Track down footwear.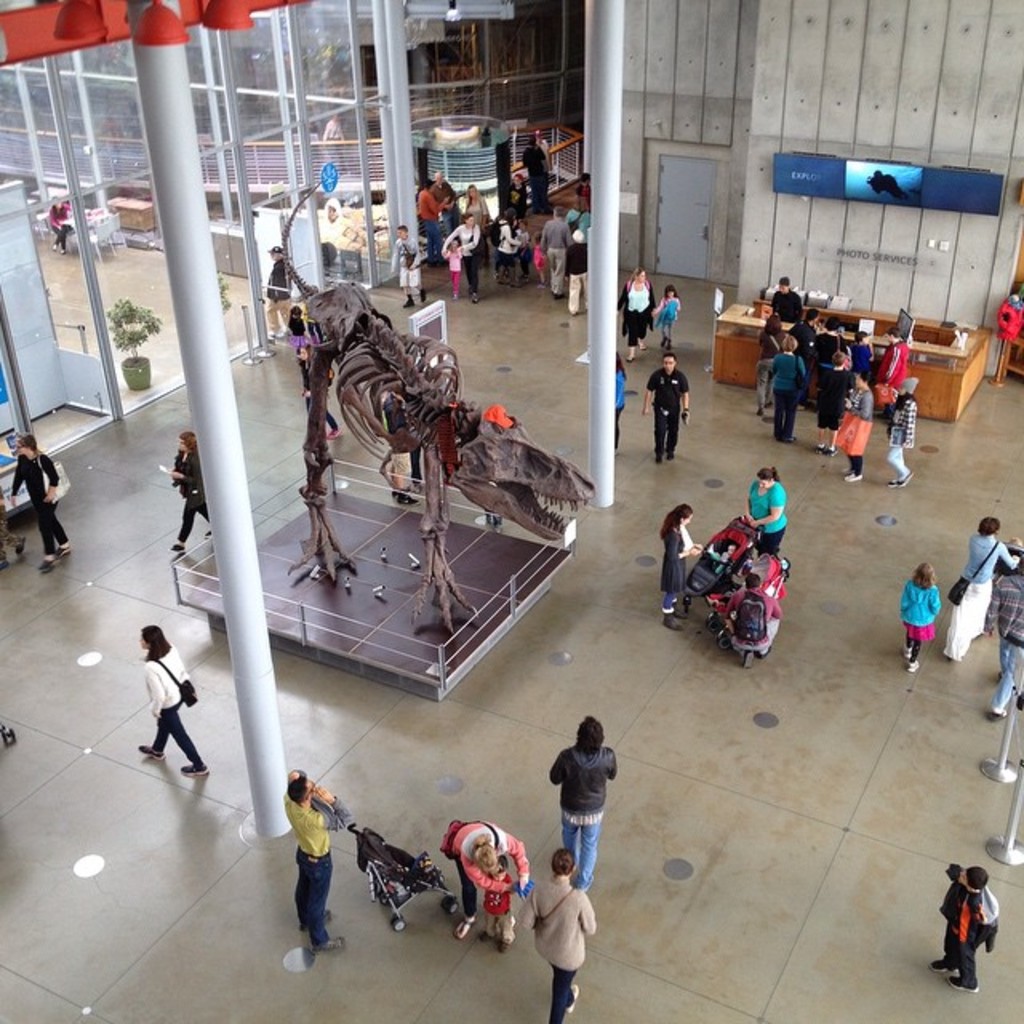
Tracked to <region>138, 744, 160, 755</region>.
